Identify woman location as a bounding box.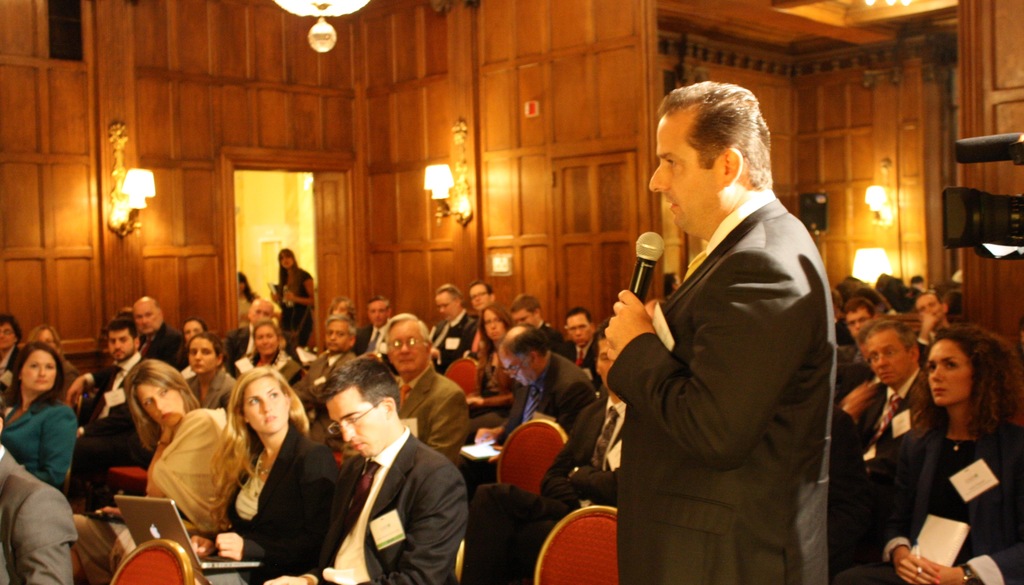
select_region(460, 299, 520, 445).
